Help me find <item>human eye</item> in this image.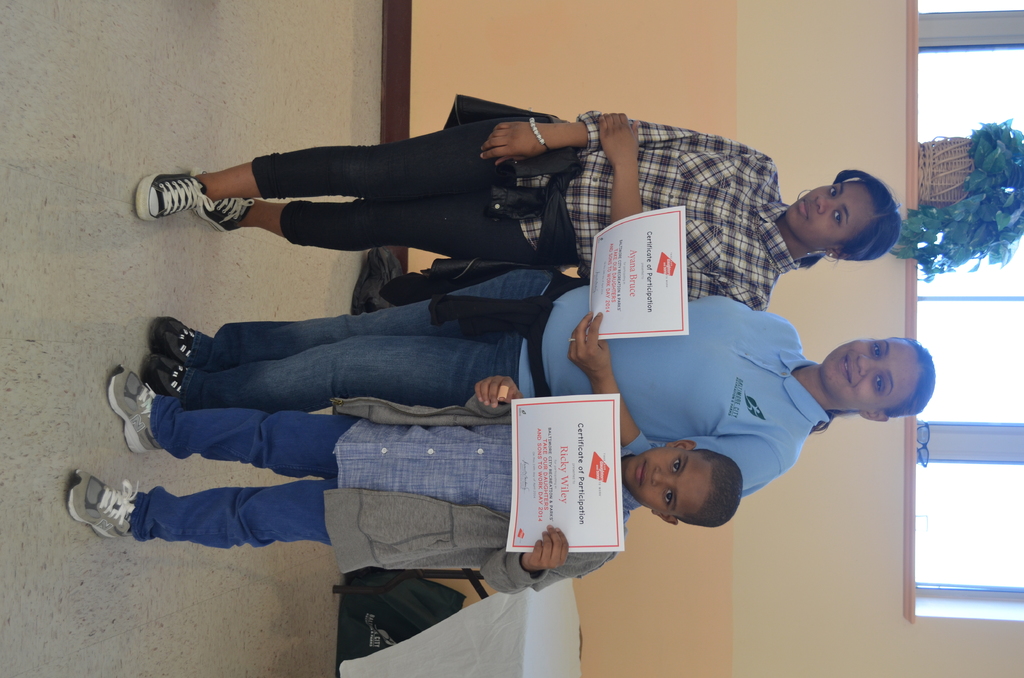
Found it: 873,373,887,394.
